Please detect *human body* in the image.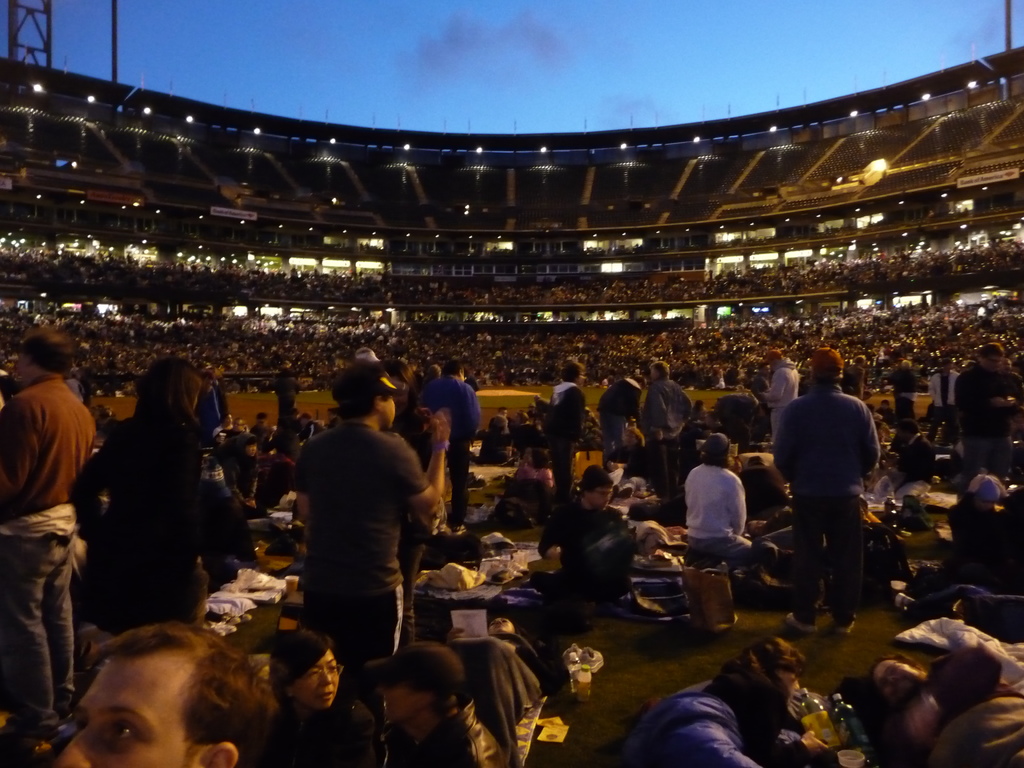
120, 255, 129, 264.
